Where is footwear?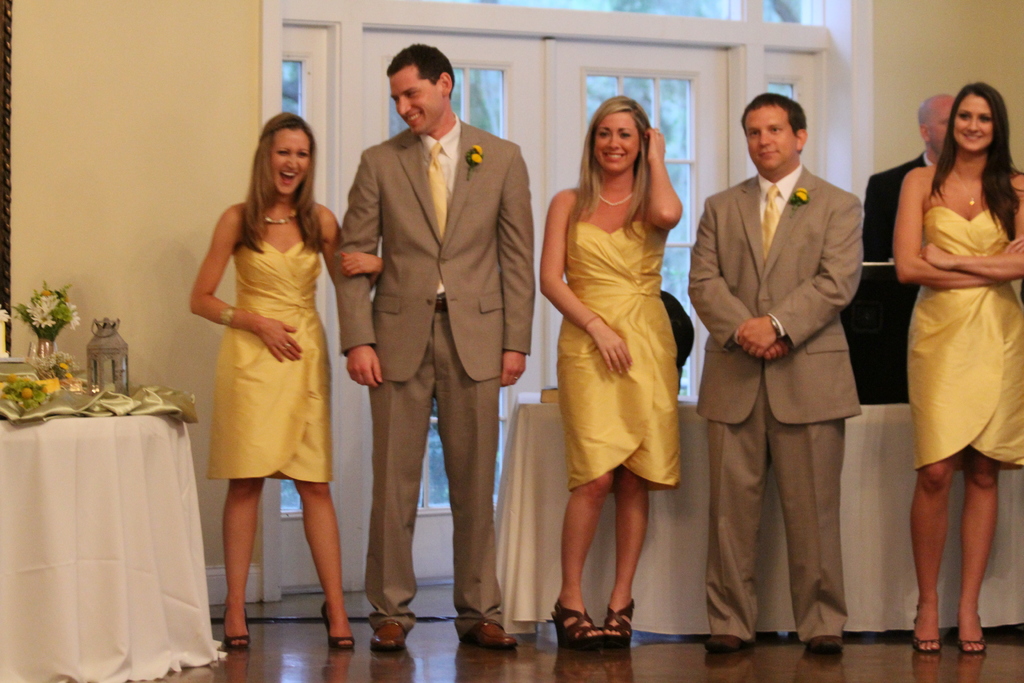
(373,619,404,654).
